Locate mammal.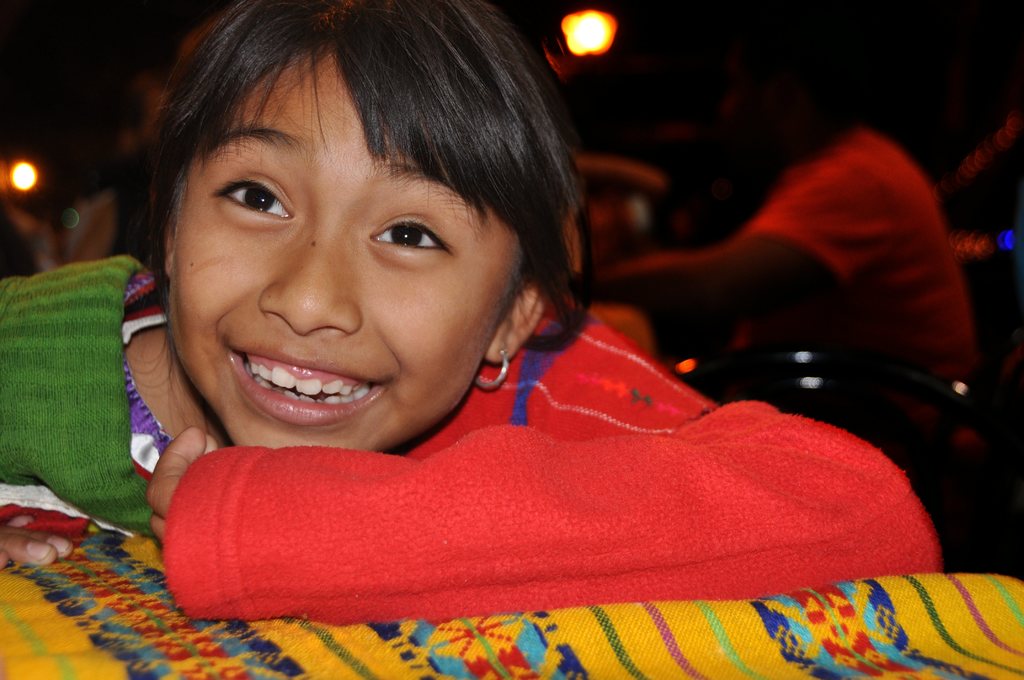
Bounding box: bbox=[597, 25, 986, 473].
